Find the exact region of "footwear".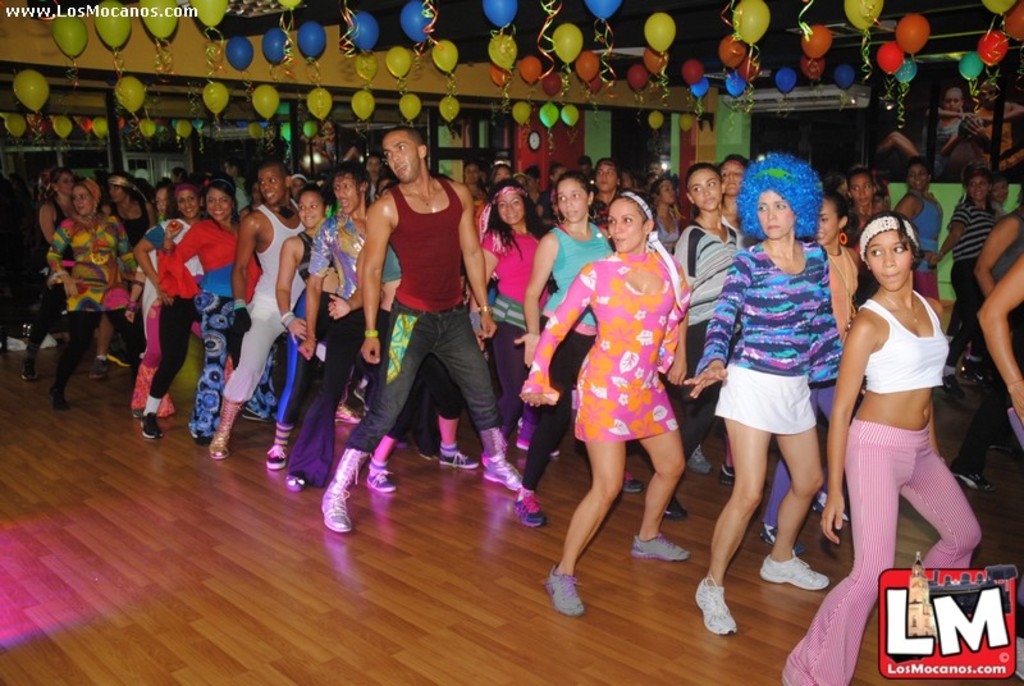
Exact region: (left=50, top=392, right=70, bottom=411).
